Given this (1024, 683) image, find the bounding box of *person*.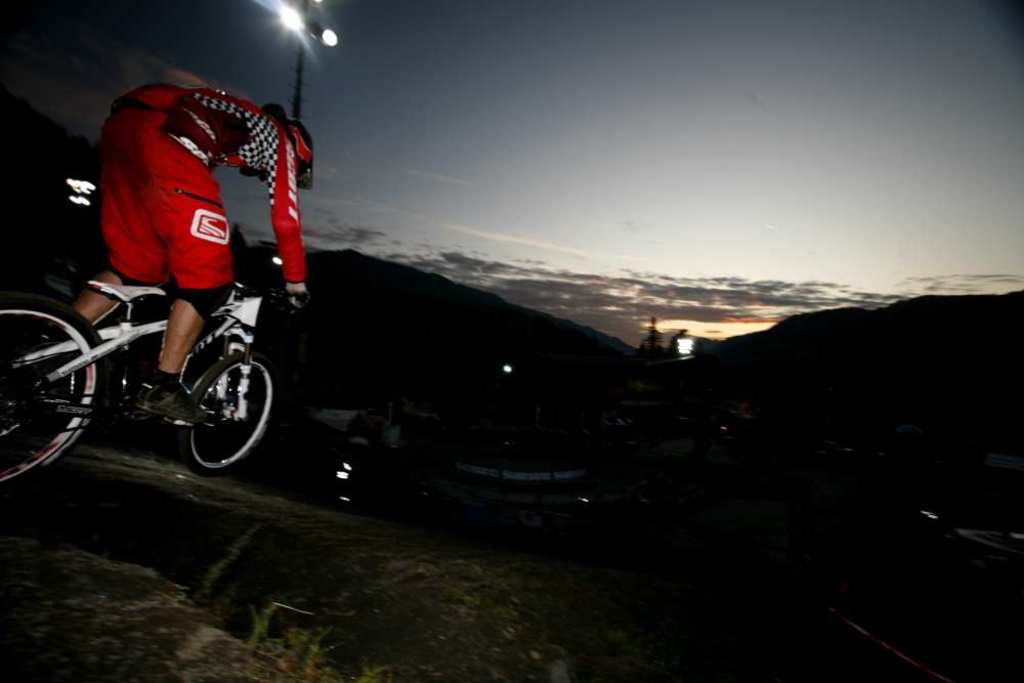
crop(63, 58, 293, 381).
